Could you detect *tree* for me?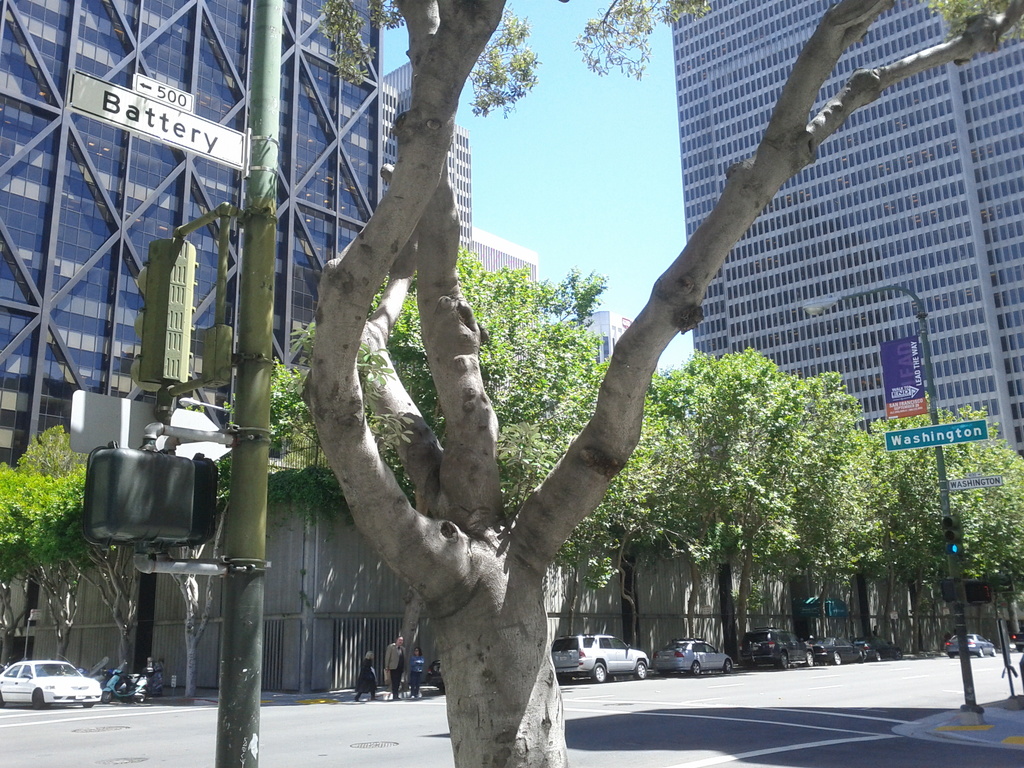
Detection result: <region>893, 404, 1023, 653</region>.
